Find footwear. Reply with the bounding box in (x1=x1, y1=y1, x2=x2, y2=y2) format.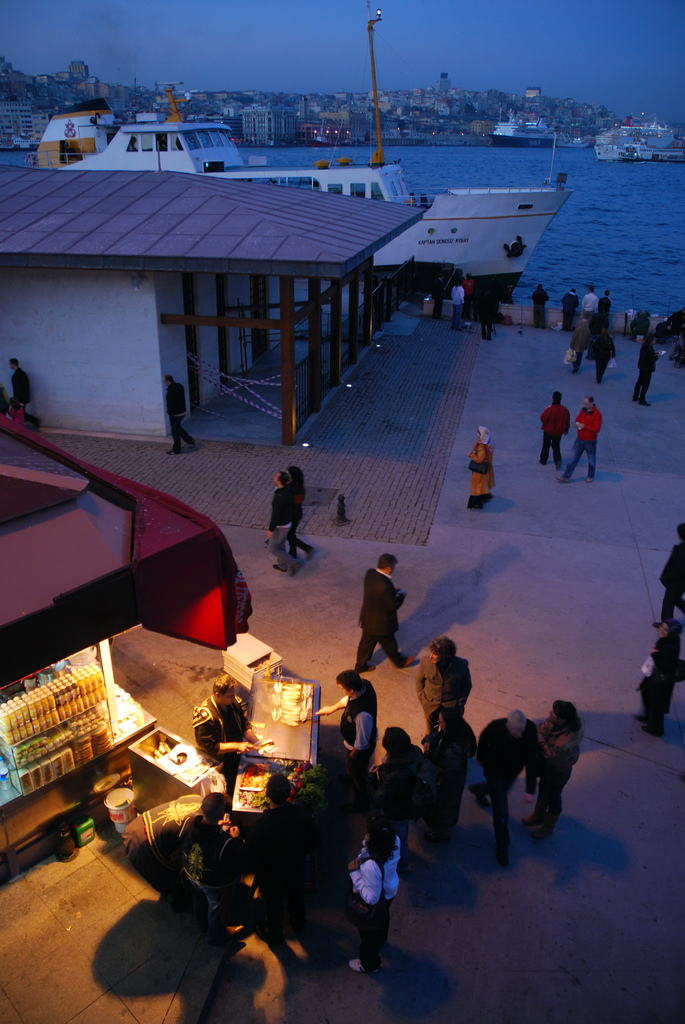
(x1=348, y1=963, x2=377, y2=975).
